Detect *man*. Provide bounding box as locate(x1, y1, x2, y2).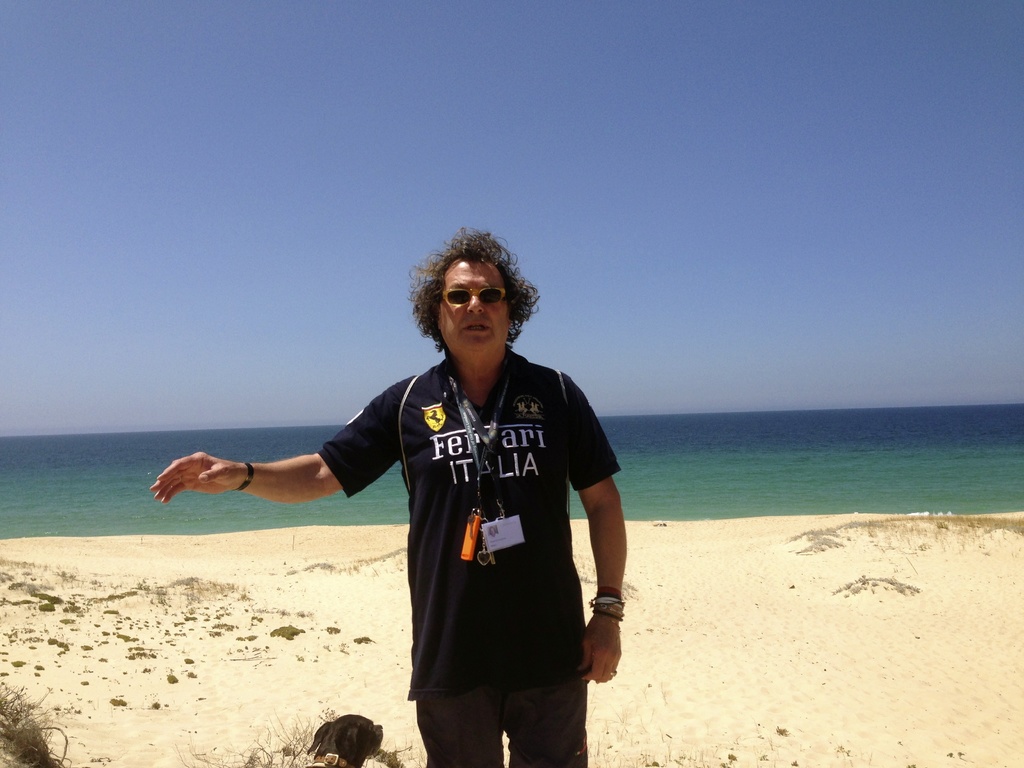
locate(148, 222, 627, 767).
